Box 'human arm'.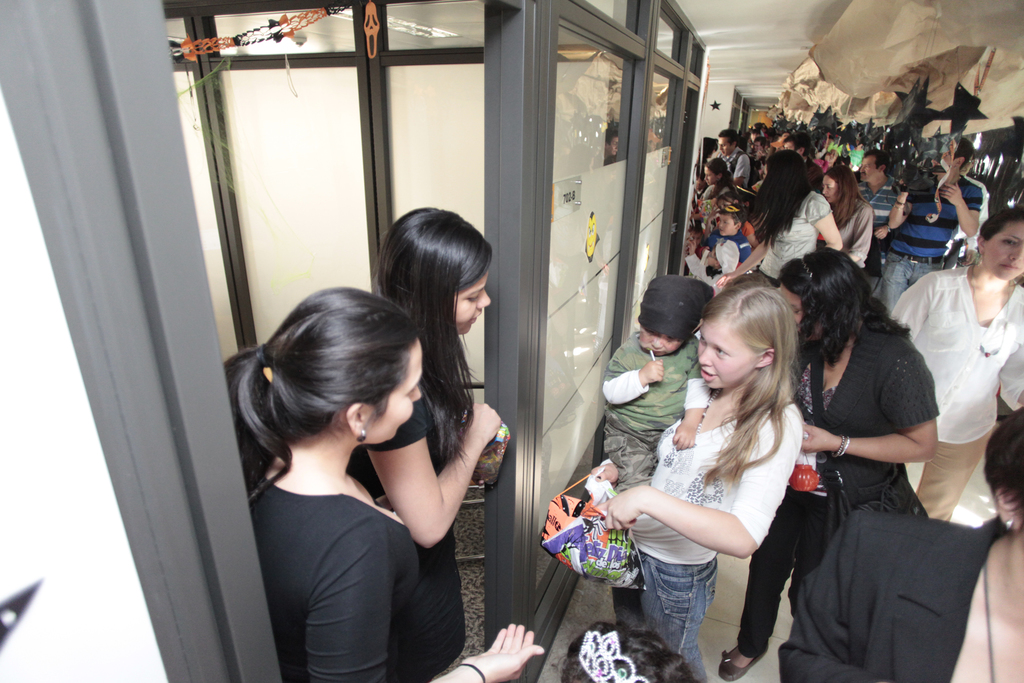
[312, 502, 547, 682].
